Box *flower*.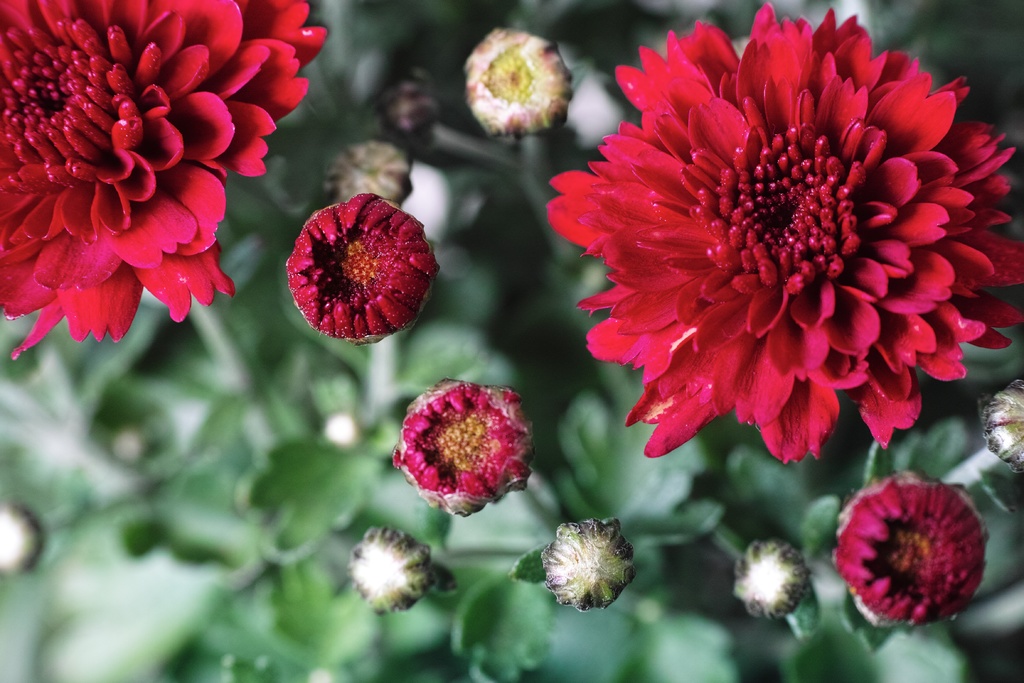
bbox(0, 0, 328, 364).
